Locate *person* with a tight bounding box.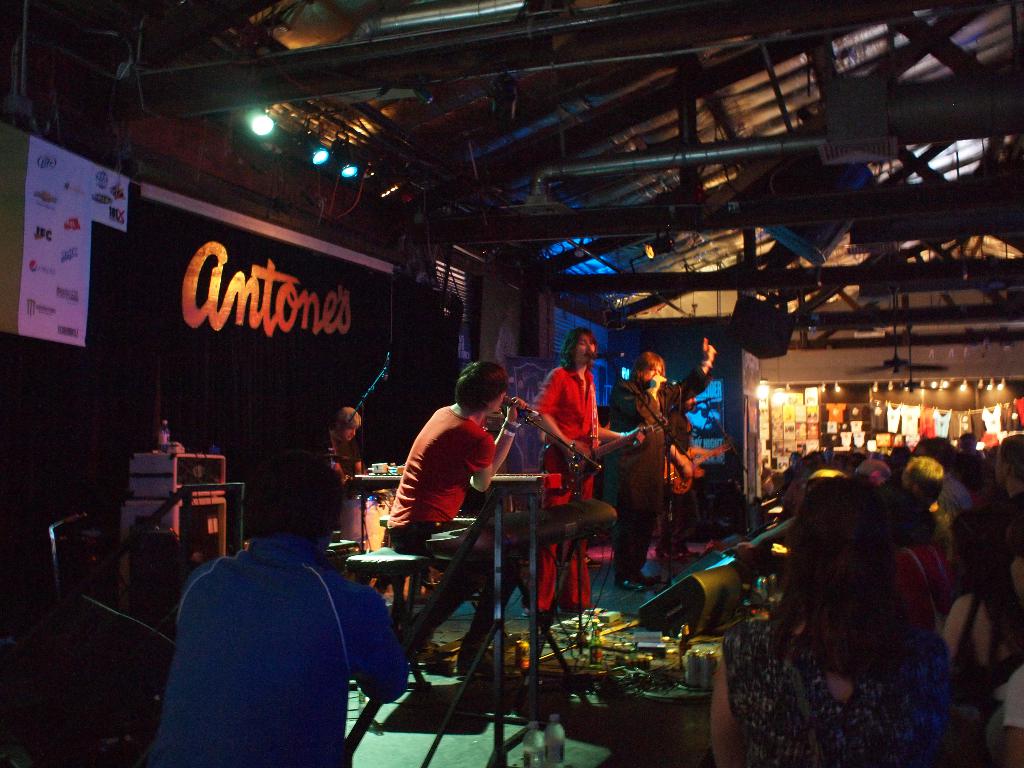
box=[138, 446, 413, 767].
